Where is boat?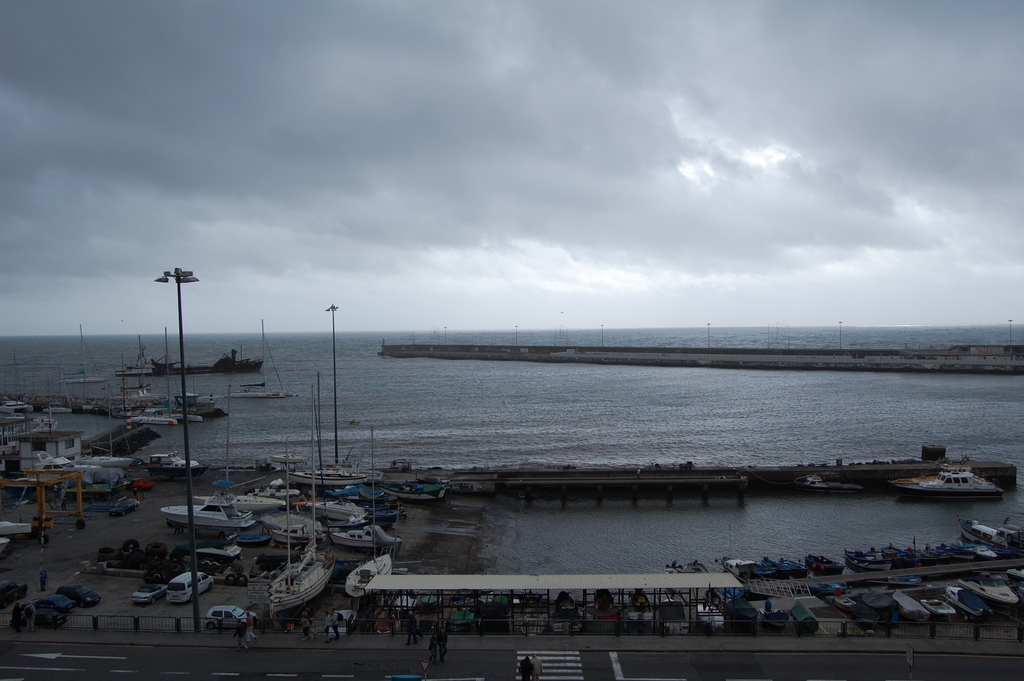
268,384,323,598.
